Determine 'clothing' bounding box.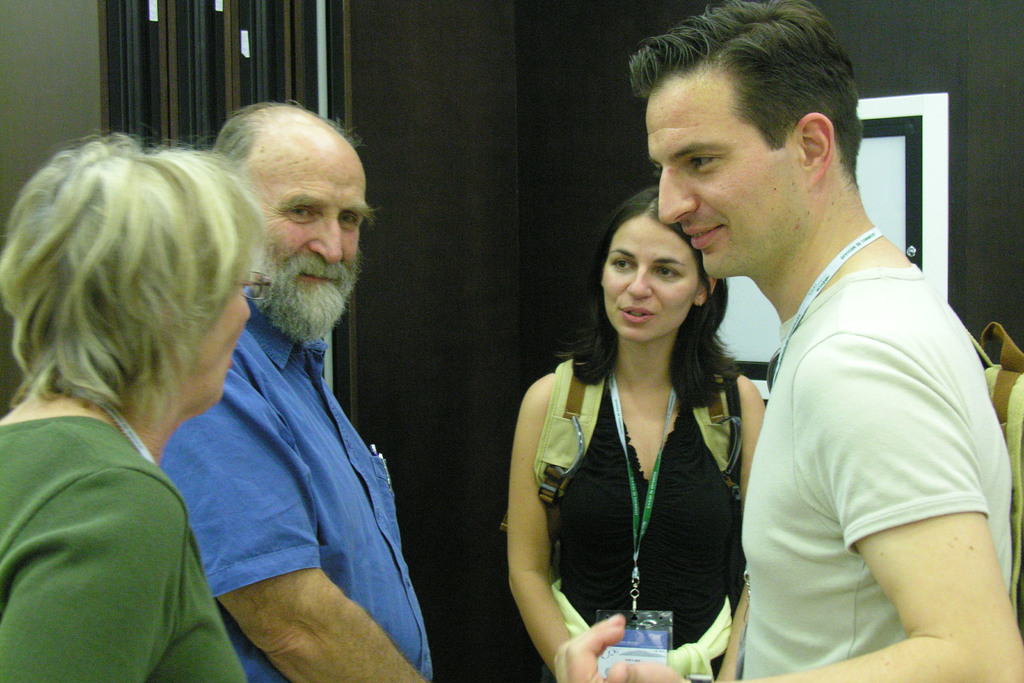
Determined: locate(548, 348, 740, 682).
